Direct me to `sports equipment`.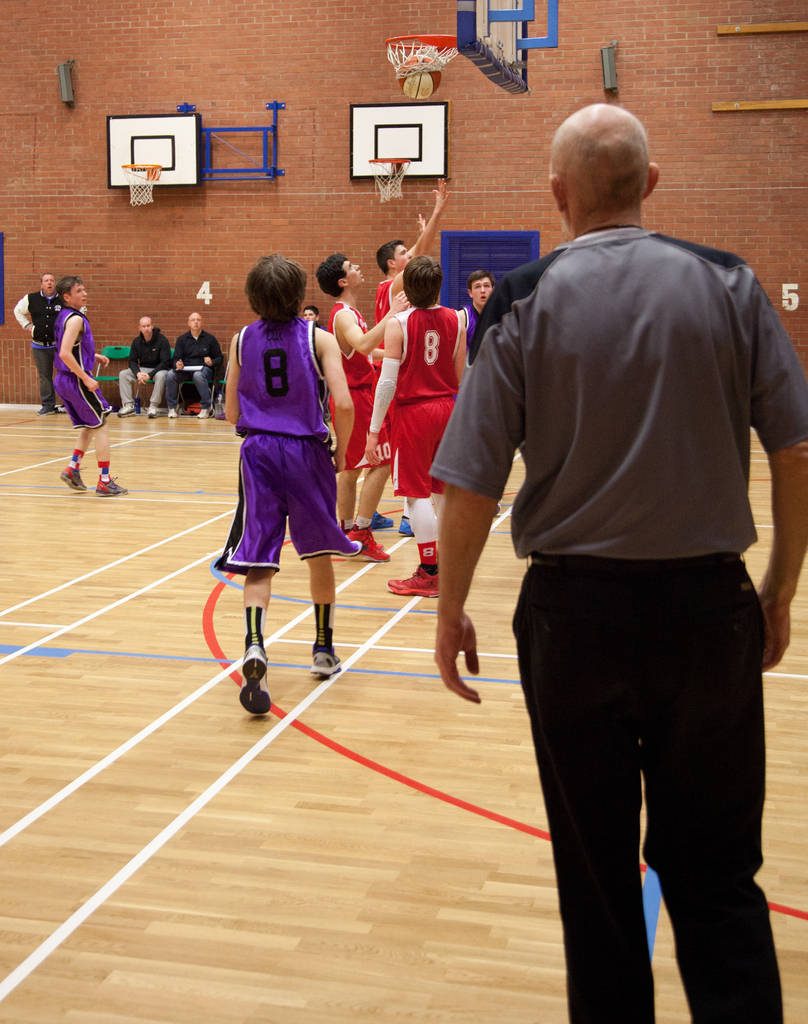
Direction: 55, 463, 86, 493.
